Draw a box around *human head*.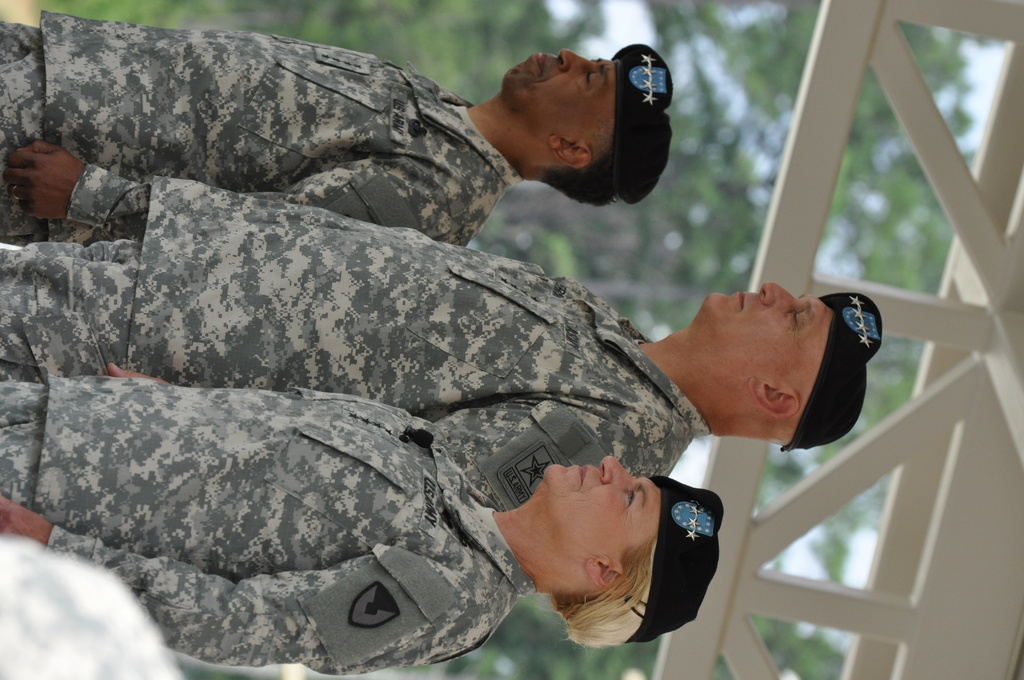
534 455 725 650.
